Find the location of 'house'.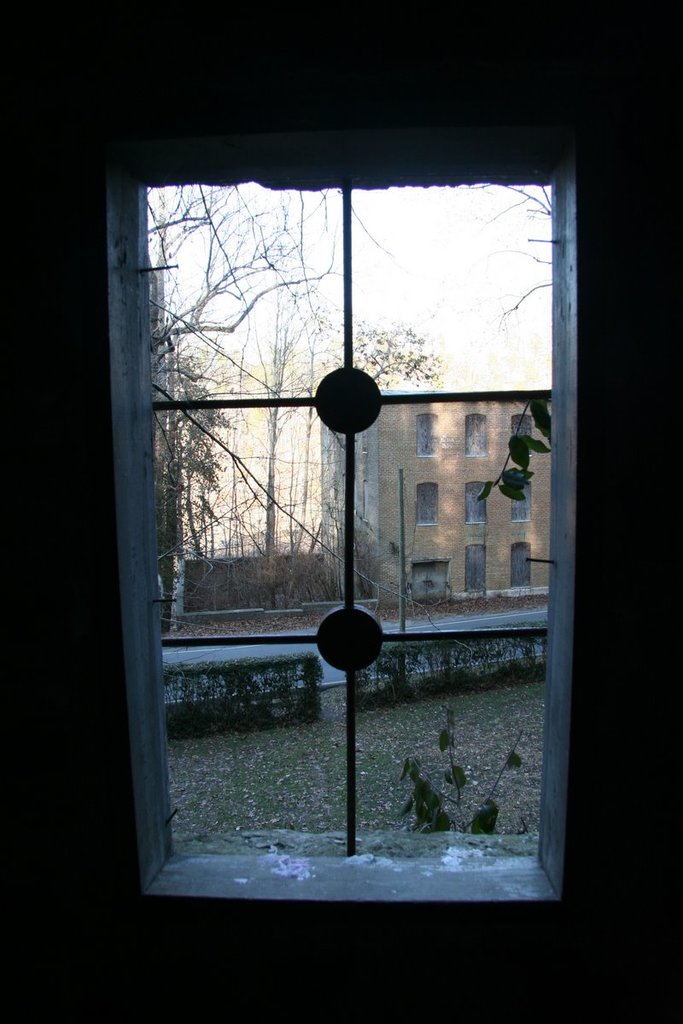
Location: (328, 385, 564, 607).
